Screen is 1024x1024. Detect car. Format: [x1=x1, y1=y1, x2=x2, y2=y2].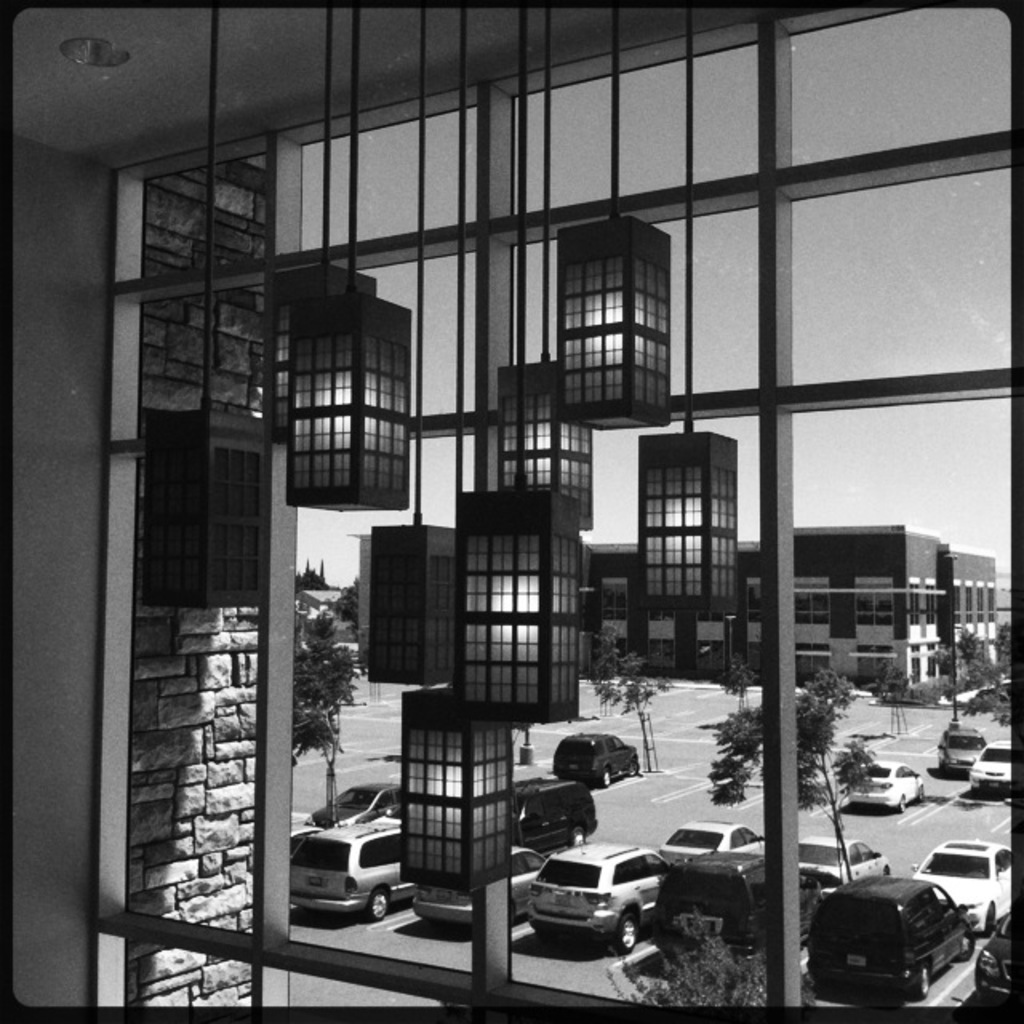
[x1=808, y1=861, x2=987, y2=1016].
